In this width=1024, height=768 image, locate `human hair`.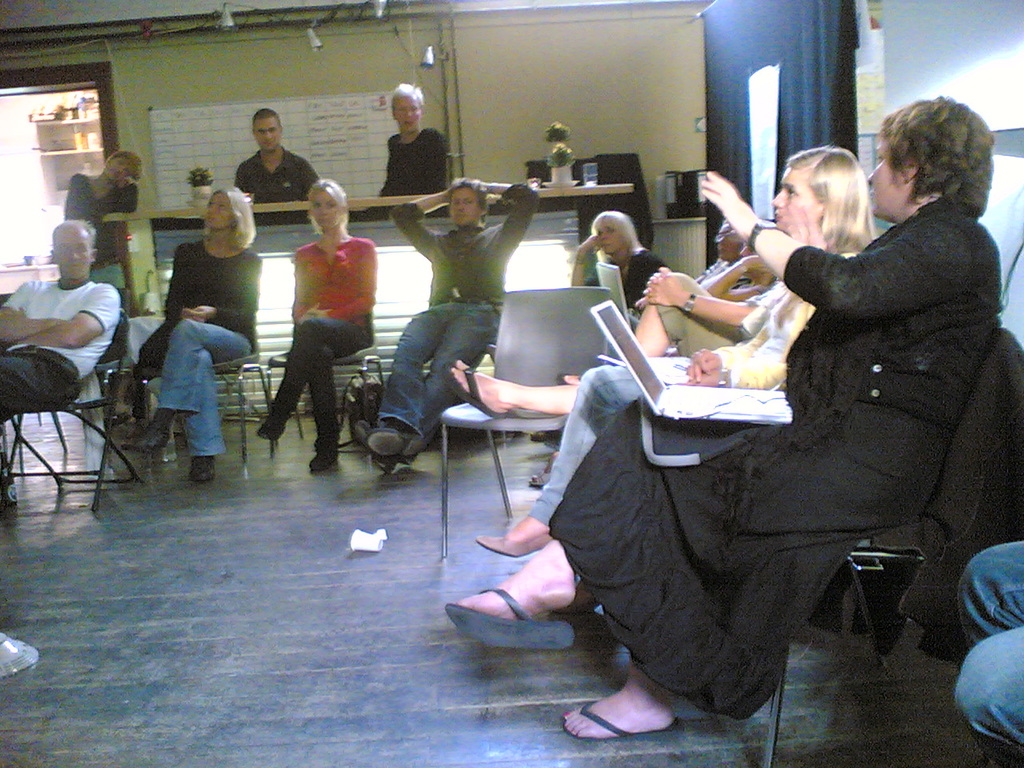
Bounding box: 884/97/994/224.
